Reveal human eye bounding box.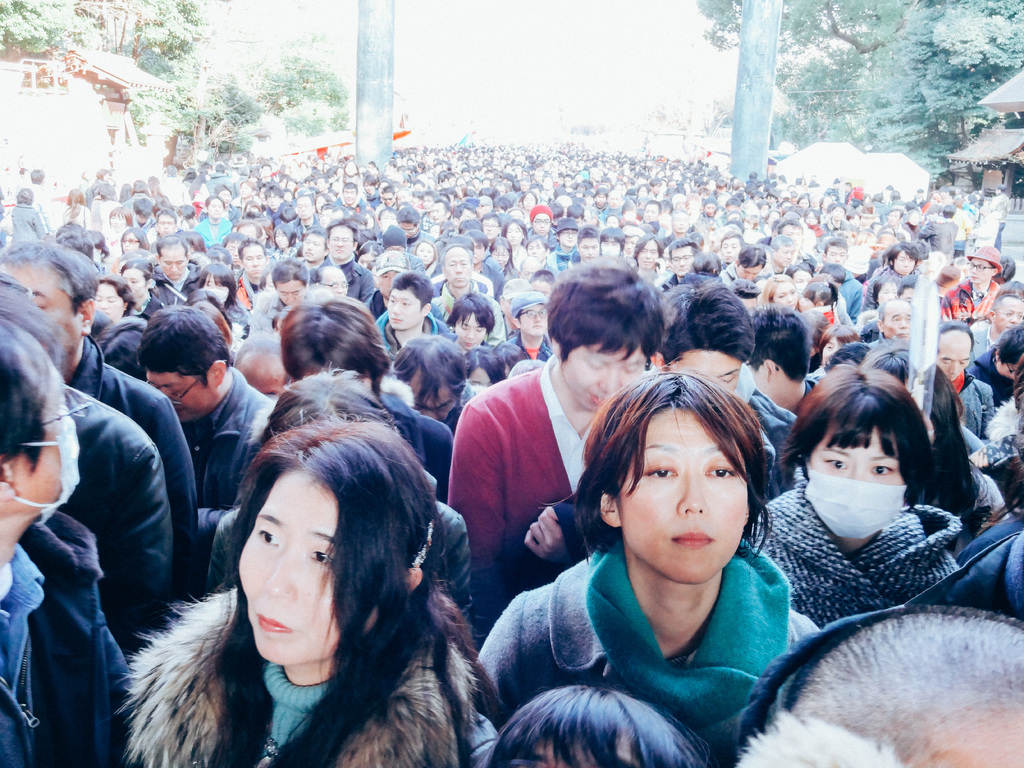
Revealed: (left=397, top=301, right=408, bottom=307).
